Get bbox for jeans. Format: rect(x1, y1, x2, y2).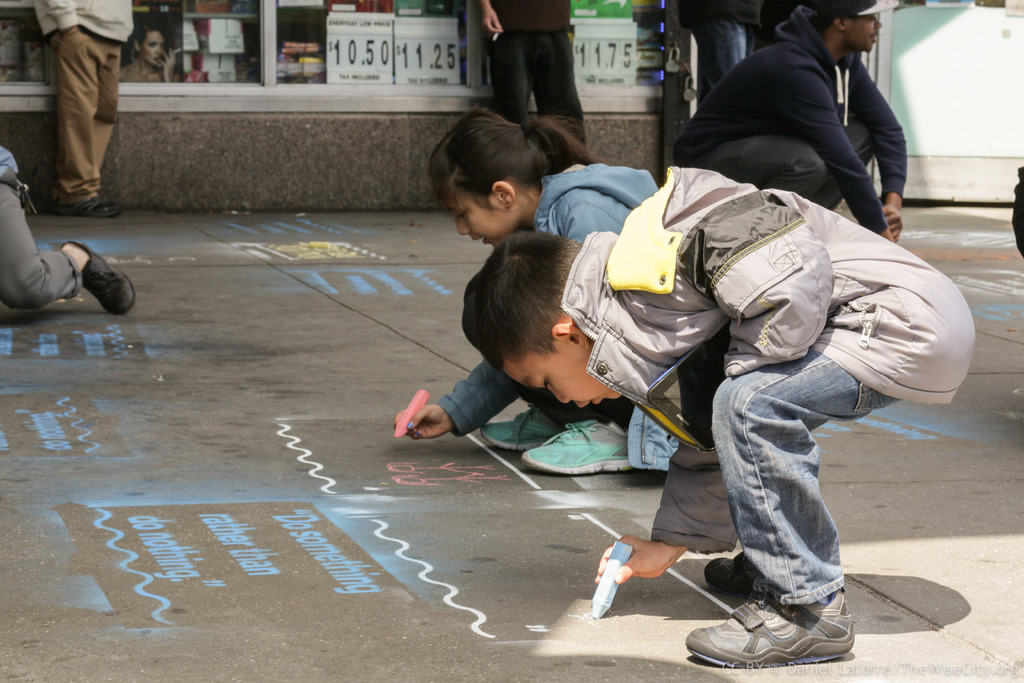
rect(700, 122, 870, 202).
